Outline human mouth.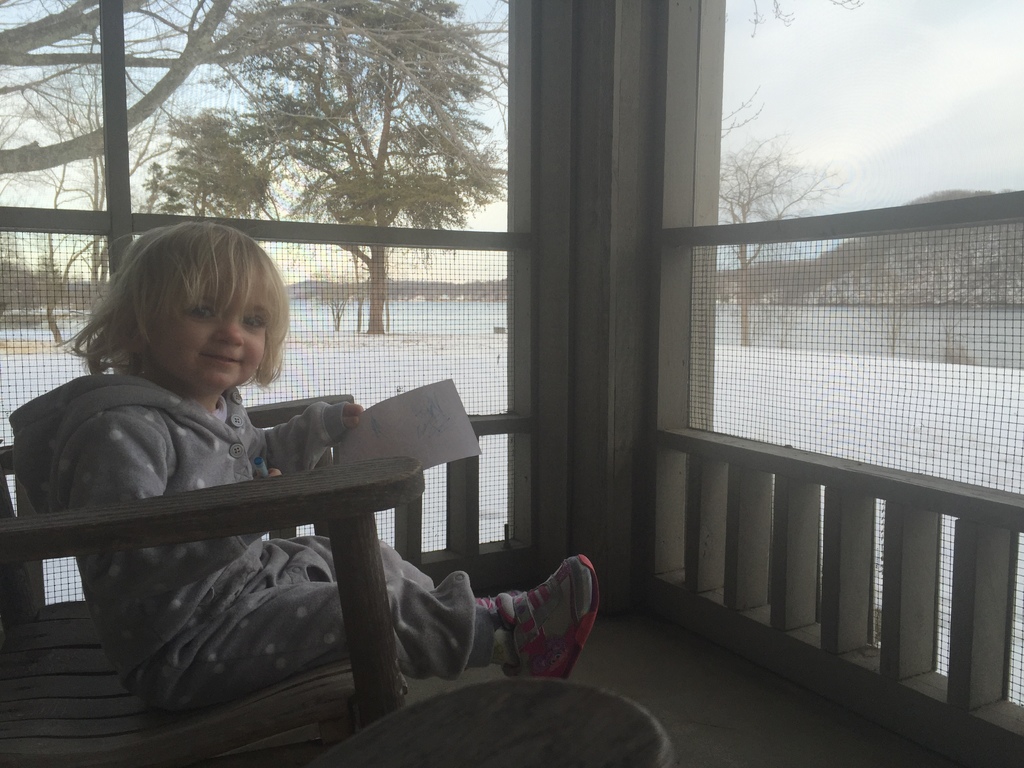
Outline: (x1=199, y1=354, x2=244, y2=362).
